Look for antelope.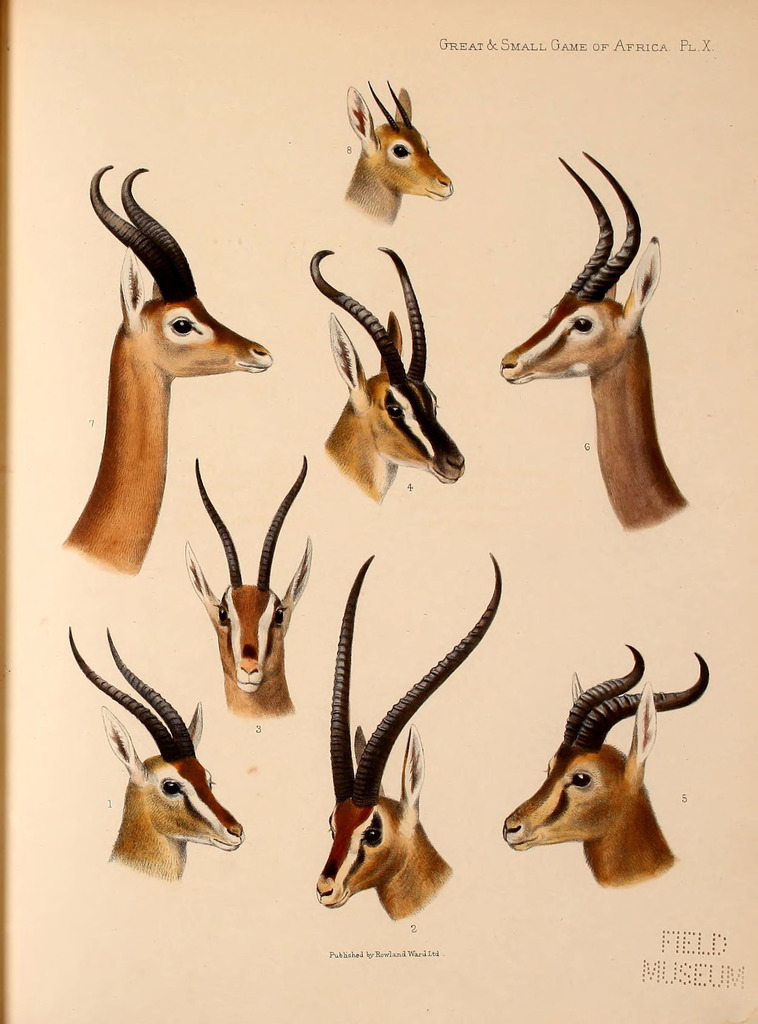
Found: region(309, 248, 465, 507).
